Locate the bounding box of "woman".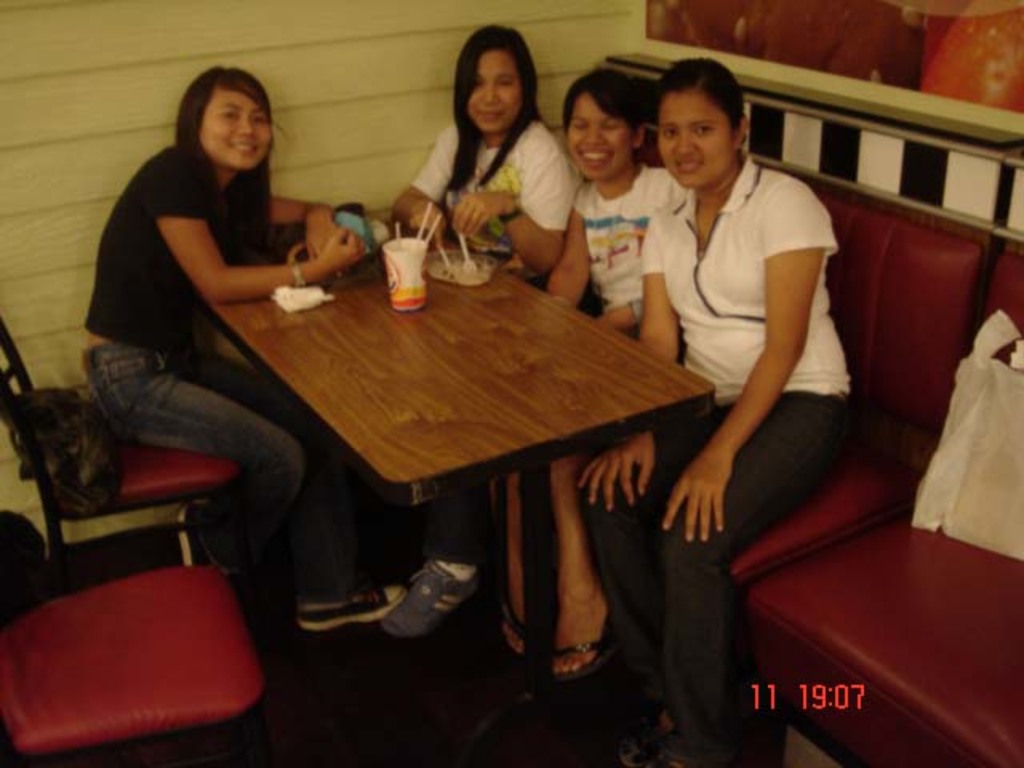
Bounding box: (381, 26, 586, 282).
